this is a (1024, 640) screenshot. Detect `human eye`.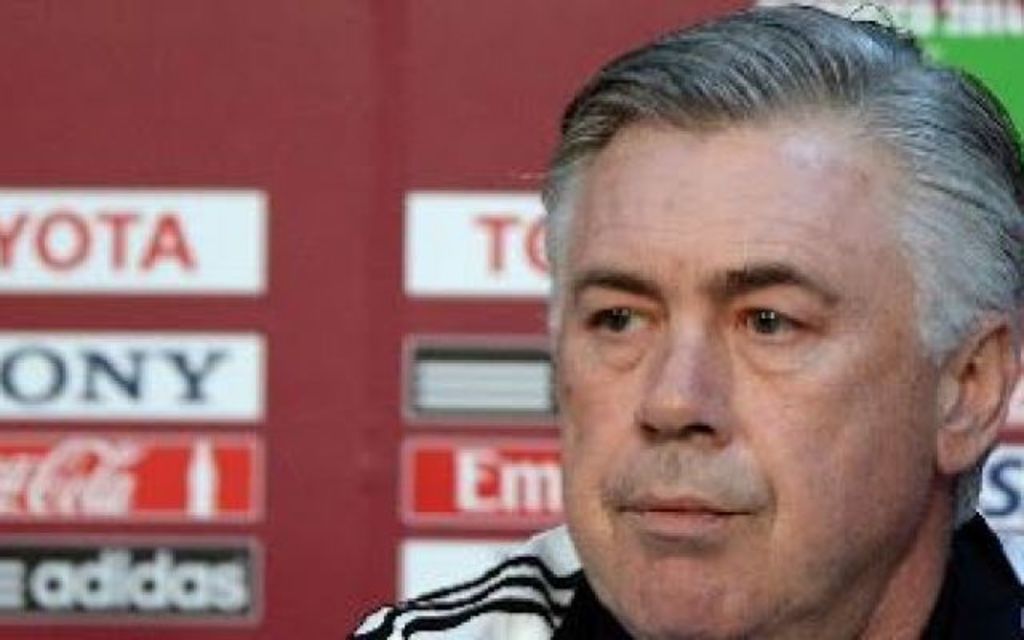
(x1=726, y1=301, x2=814, y2=346).
